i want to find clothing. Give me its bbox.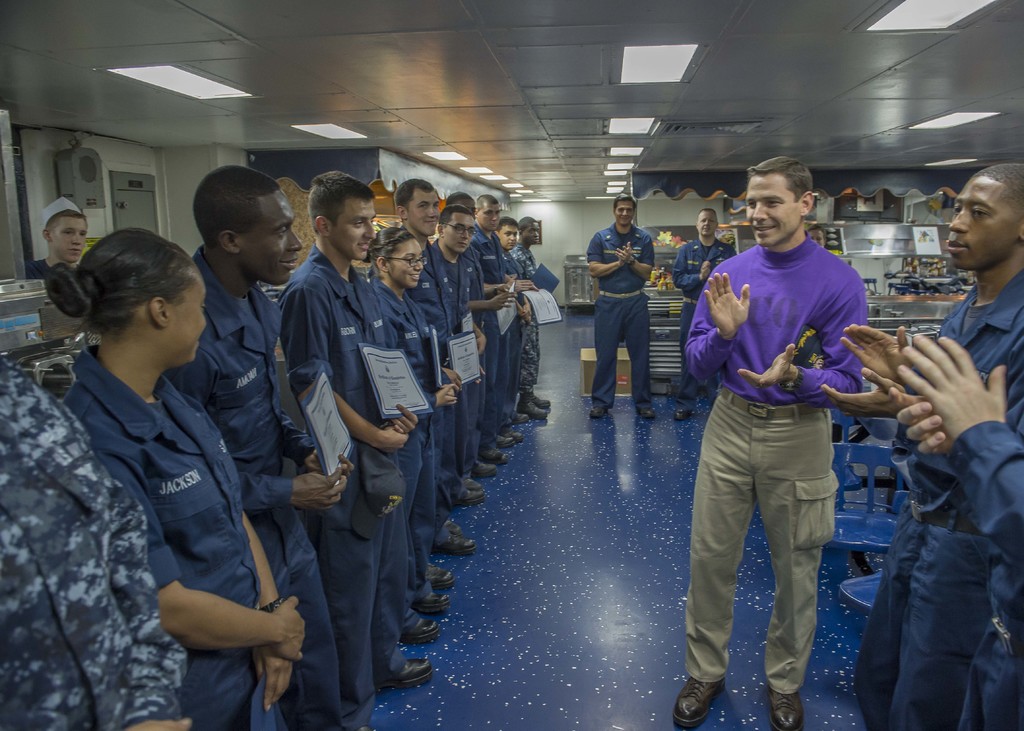
Rect(364, 278, 443, 579).
